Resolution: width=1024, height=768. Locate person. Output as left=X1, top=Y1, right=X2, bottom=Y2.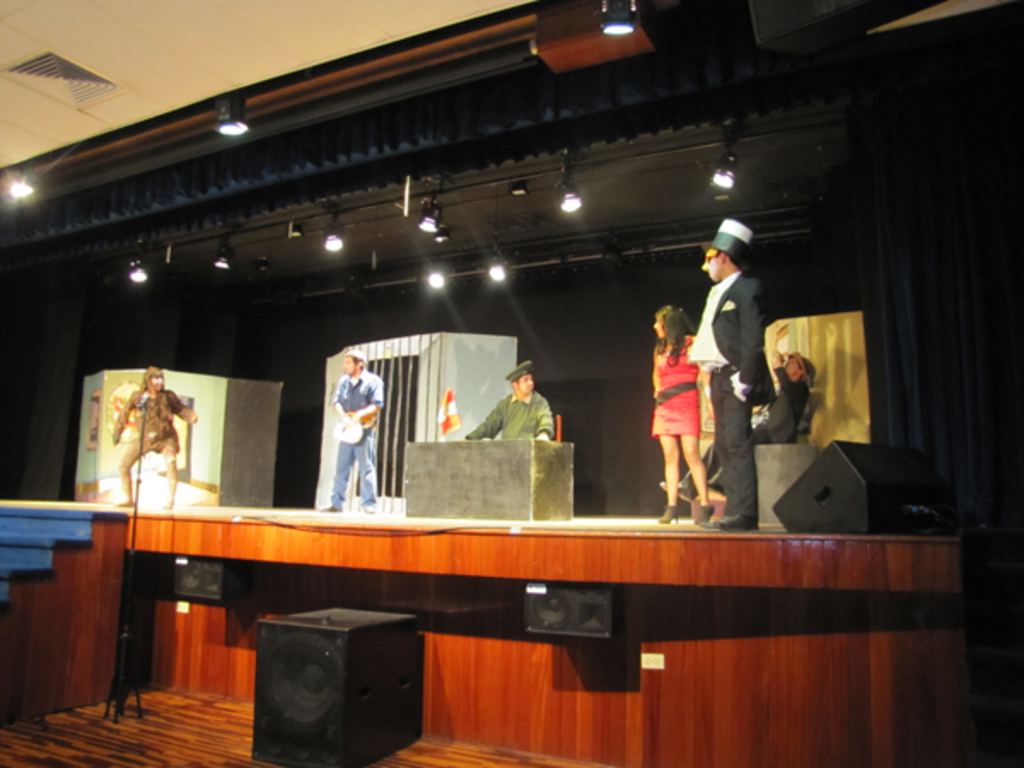
left=106, top=375, right=195, bottom=512.
